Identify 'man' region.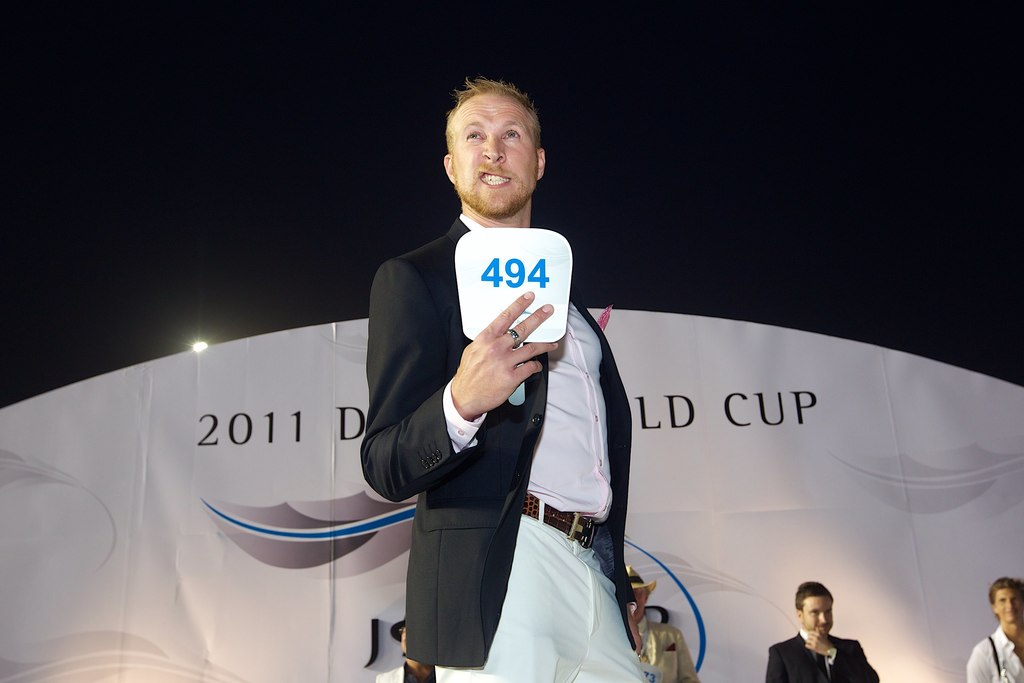
Region: (left=964, top=578, right=1023, bottom=682).
